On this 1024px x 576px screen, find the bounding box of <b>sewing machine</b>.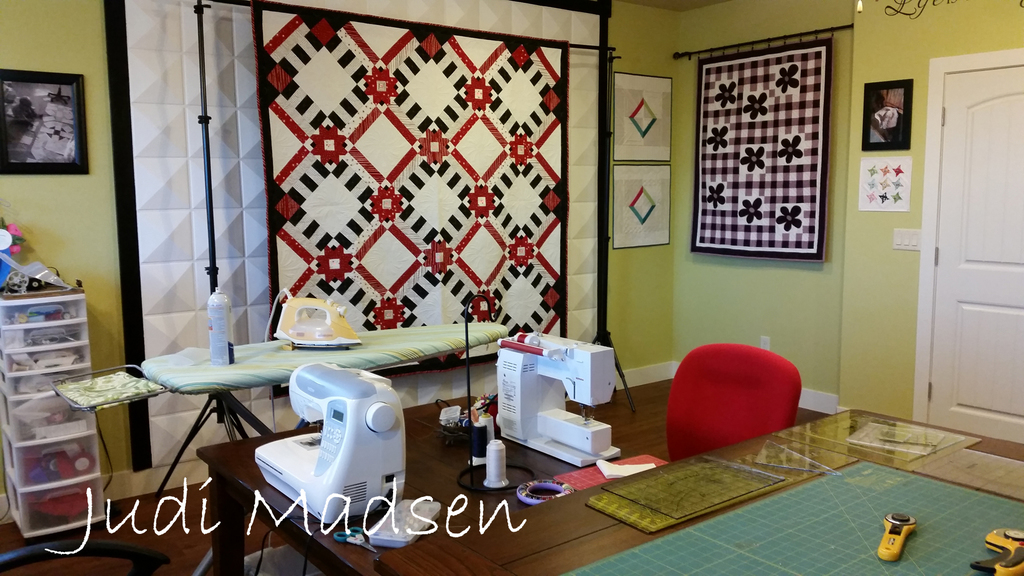
Bounding box: crop(259, 356, 409, 538).
